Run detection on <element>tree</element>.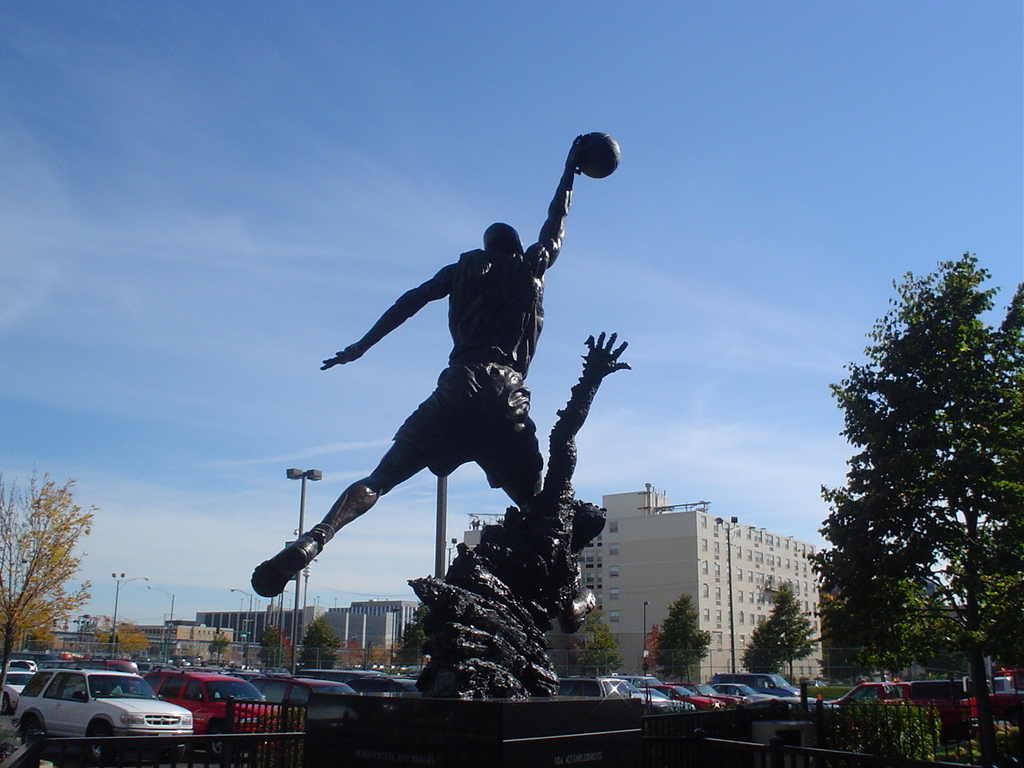
Result: <bbox>87, 618, 146, 654</bbox>.
